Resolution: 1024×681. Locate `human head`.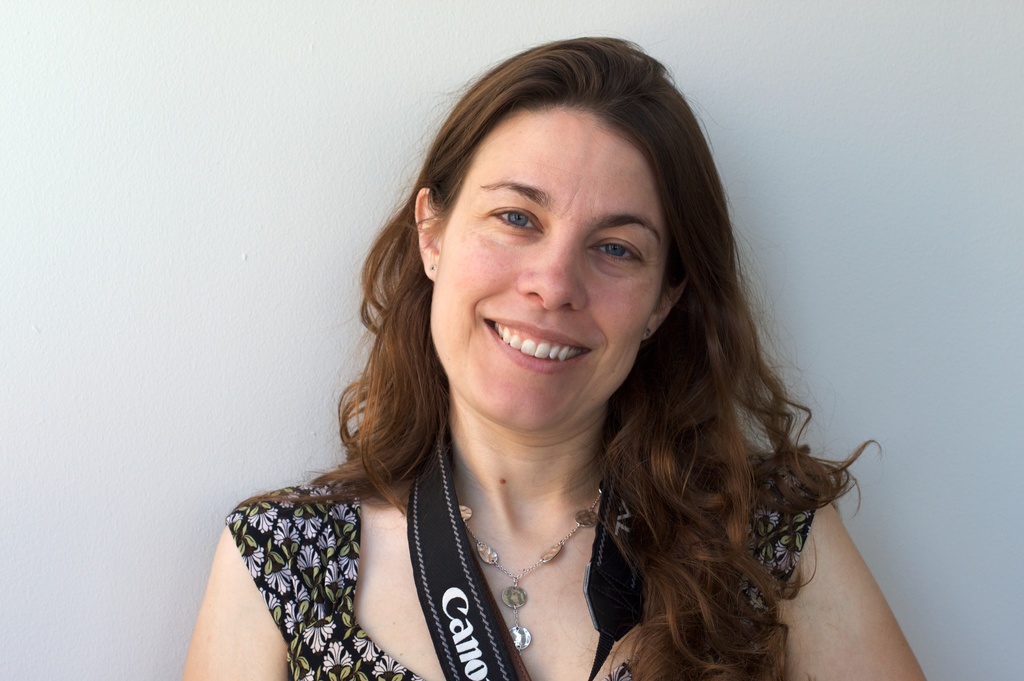
bbox=[403, 39, 714, 403].
